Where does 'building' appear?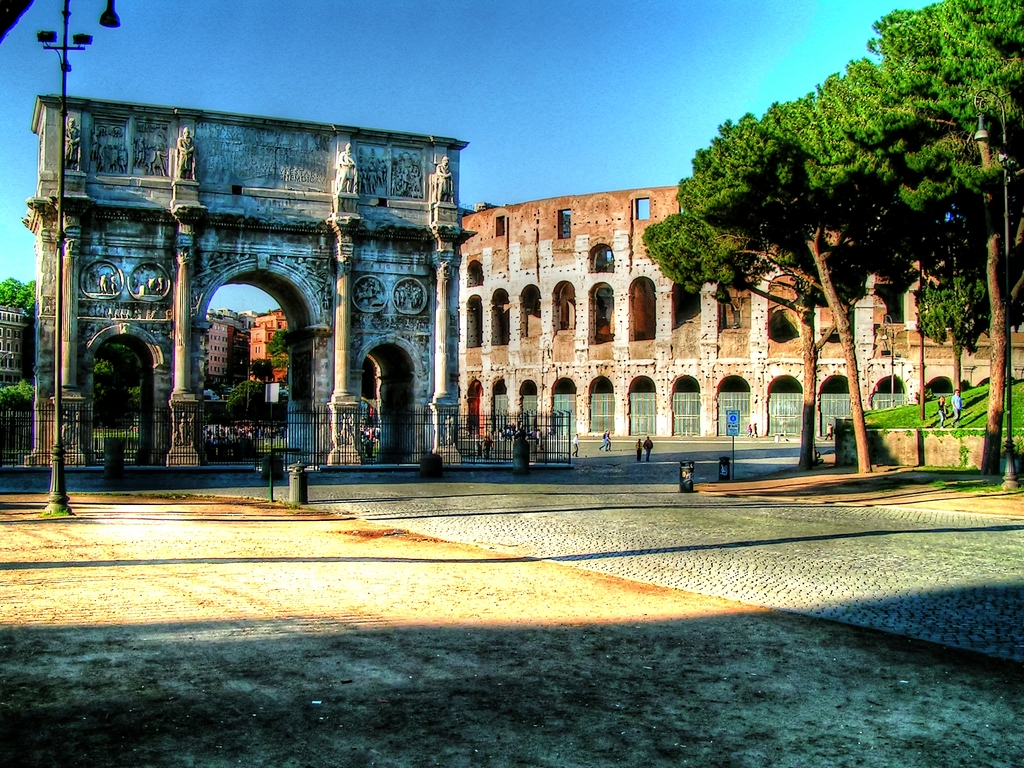
Appears at [456,182,1023,435].
